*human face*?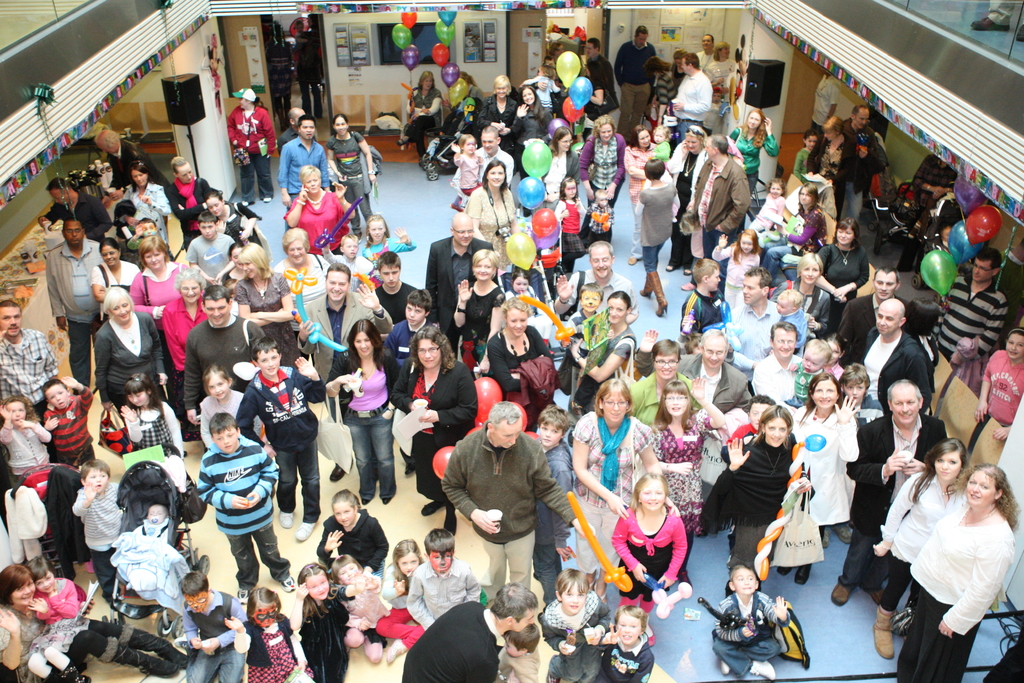
bbox(10, 401, 24, 416)
